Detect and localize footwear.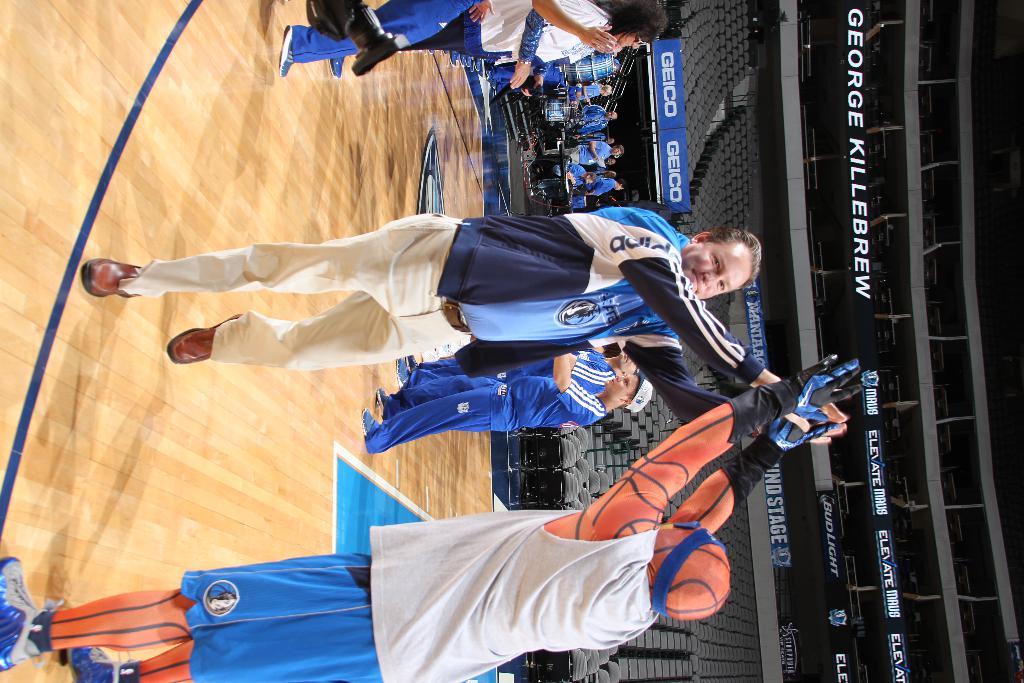
Localized at detection(365, 406, 376, 434).
